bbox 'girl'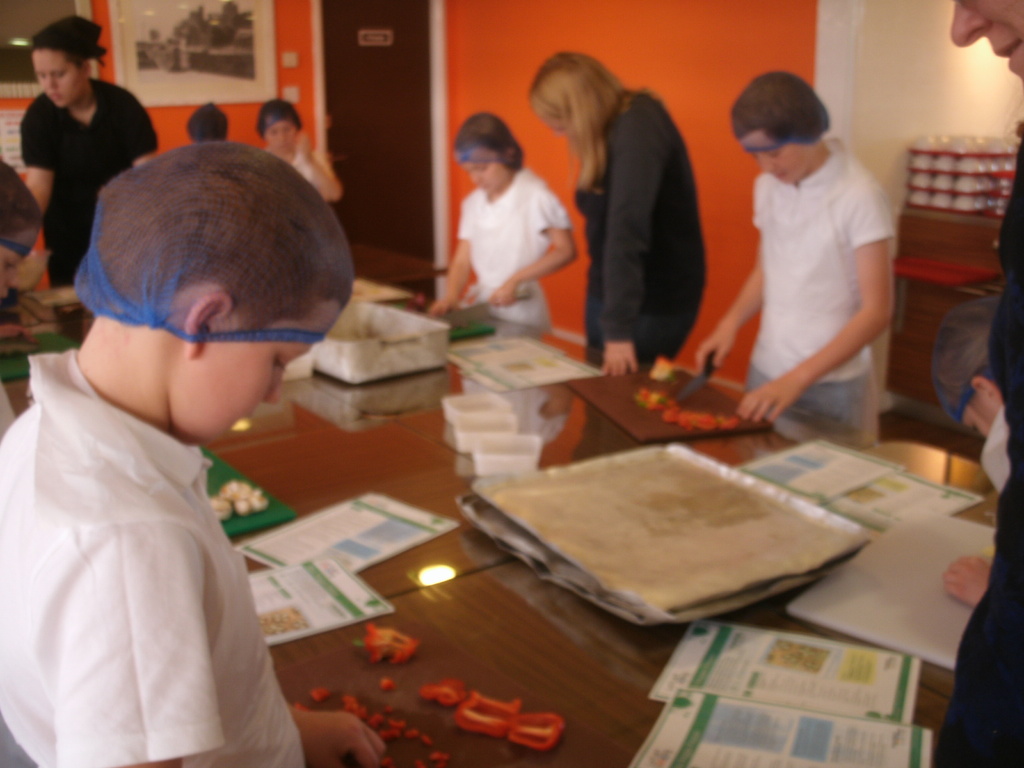
(x1=427, y1=111, x2=583, y2=331)
